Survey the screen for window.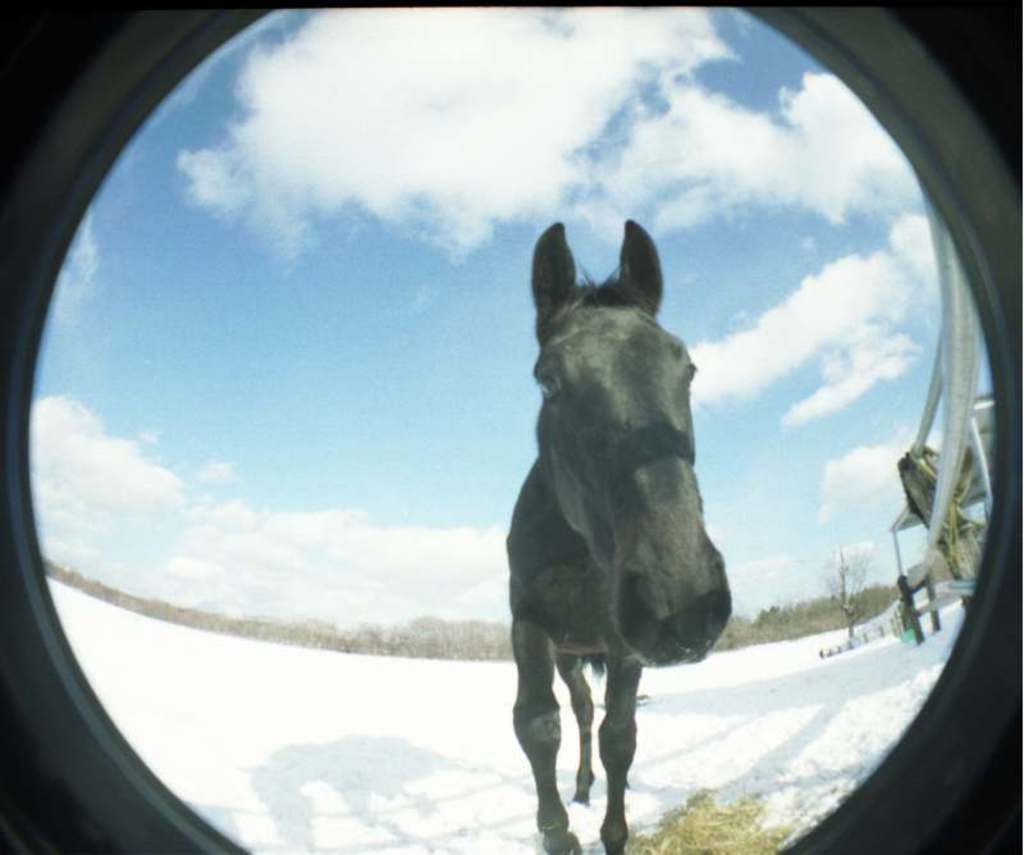
Survey found: (left=109, top=38, right=906, bottom=854).
